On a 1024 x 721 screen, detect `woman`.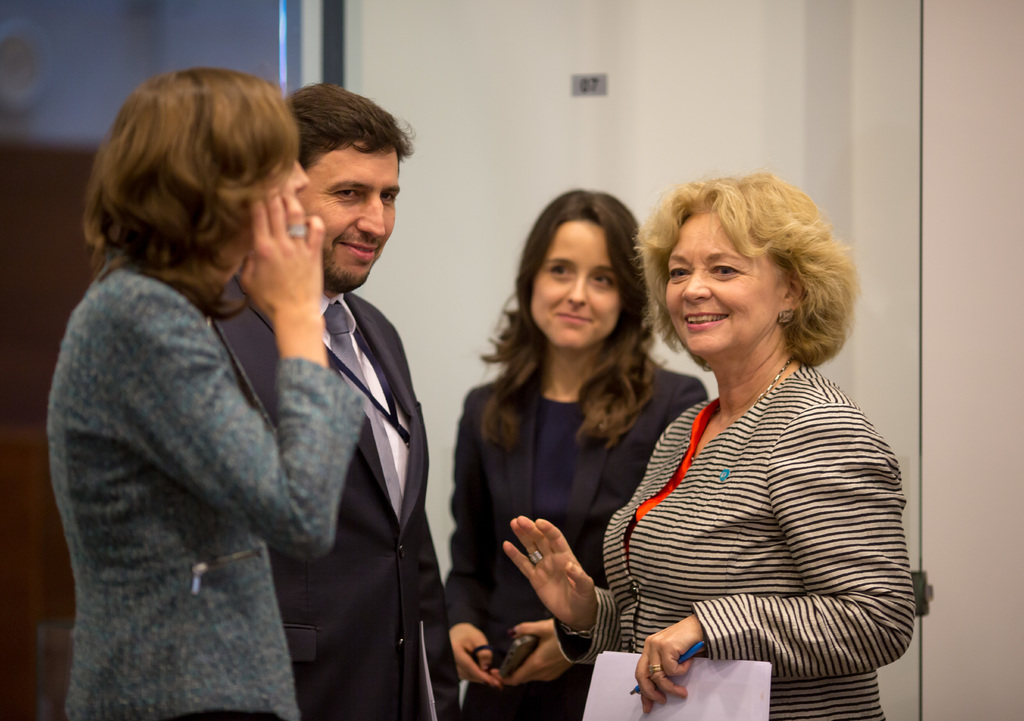
[44, 57, 369, 720].
